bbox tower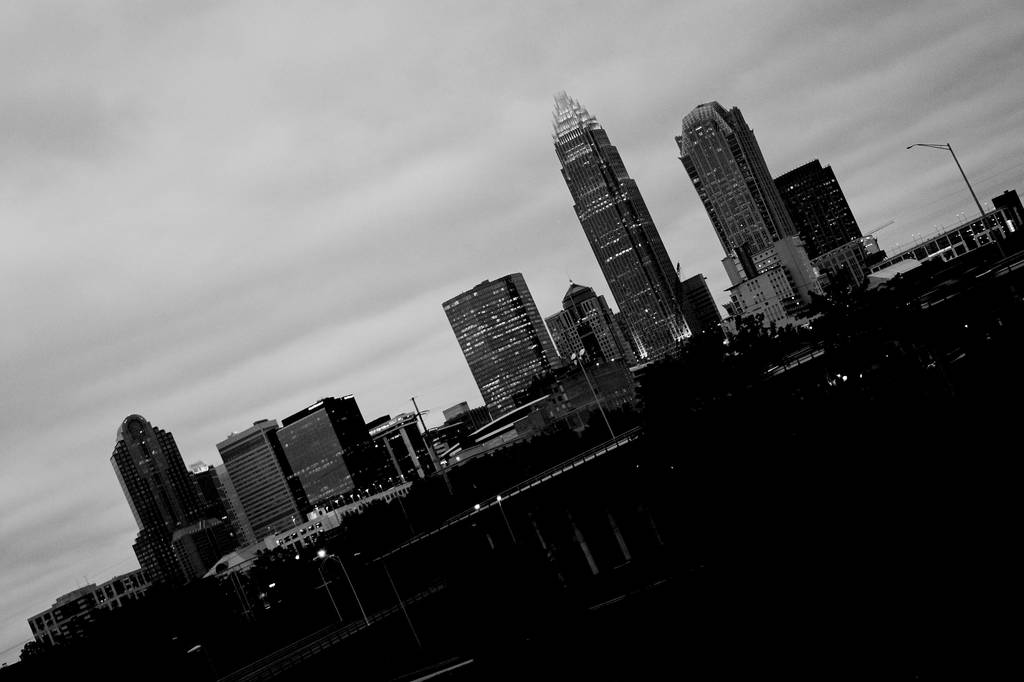
[109,415,210,581]
